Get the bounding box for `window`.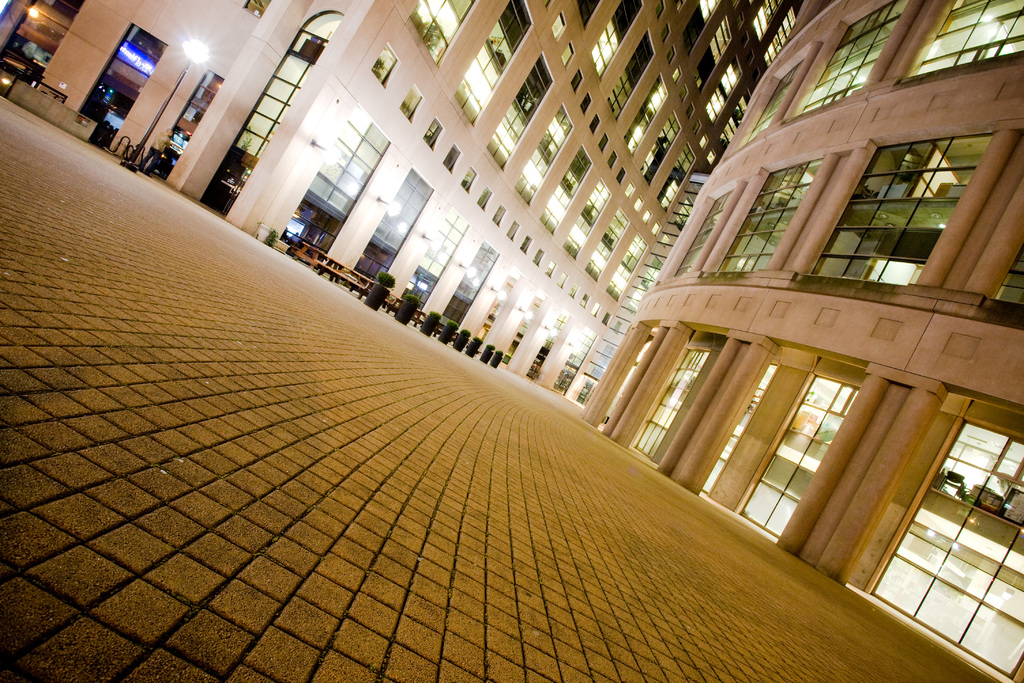
Rect(659, 137, 703, 211).
